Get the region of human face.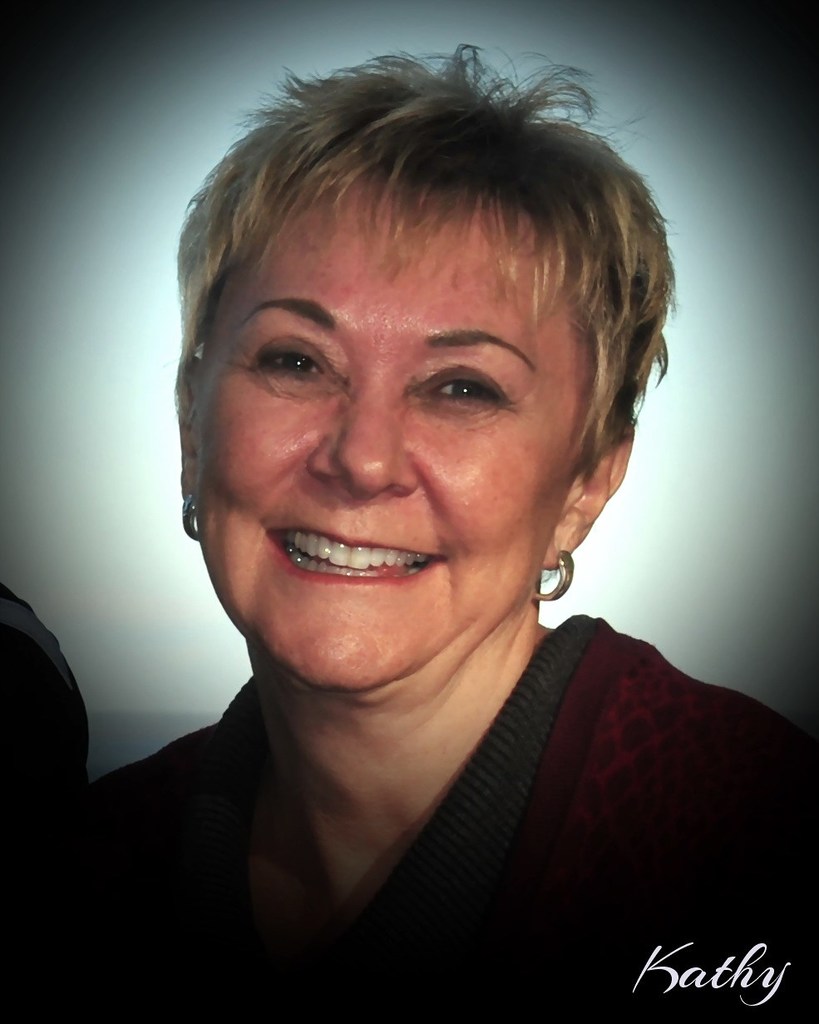
select_region(204, 187, 585, 690).
